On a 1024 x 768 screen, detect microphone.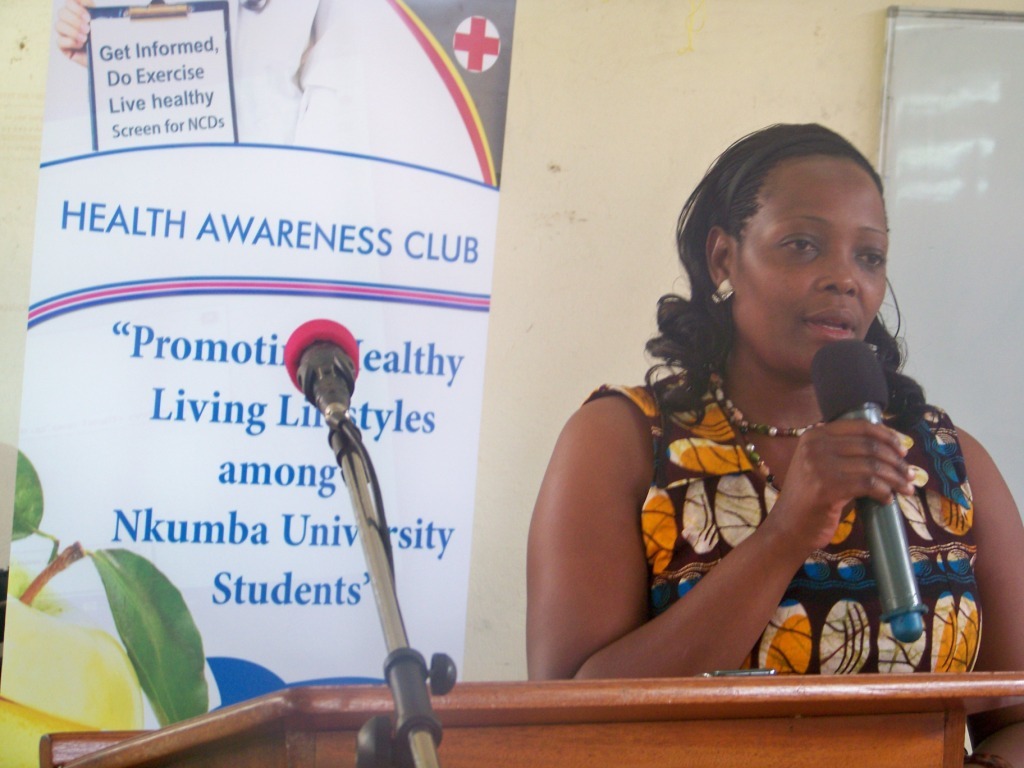
[267, 337, 358, 452].
